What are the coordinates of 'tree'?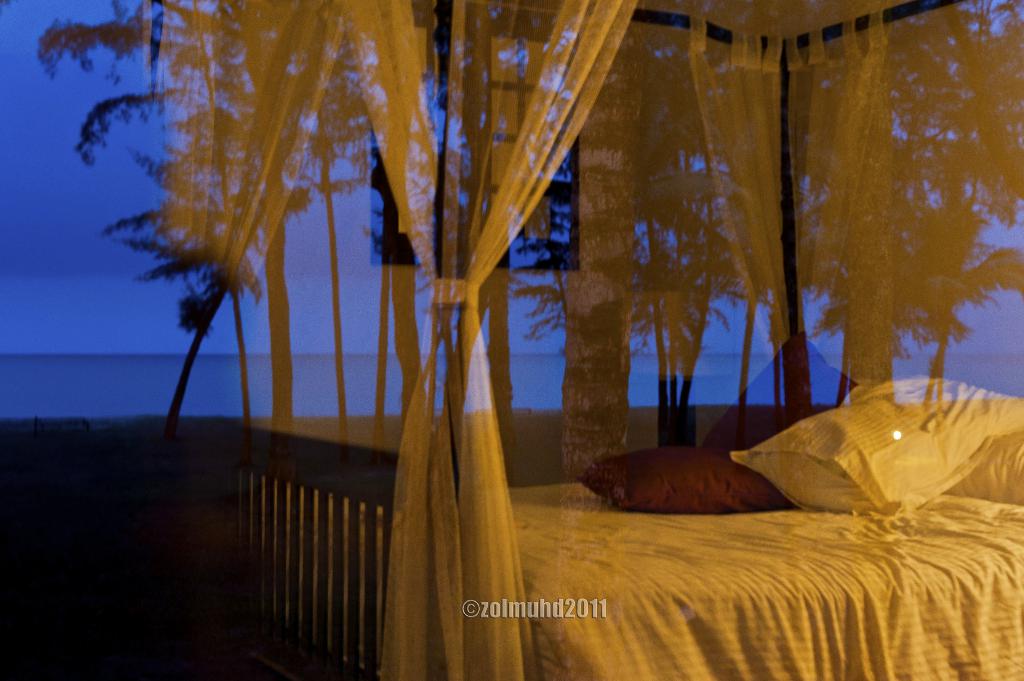
box(628, 0, 1023, 424).
